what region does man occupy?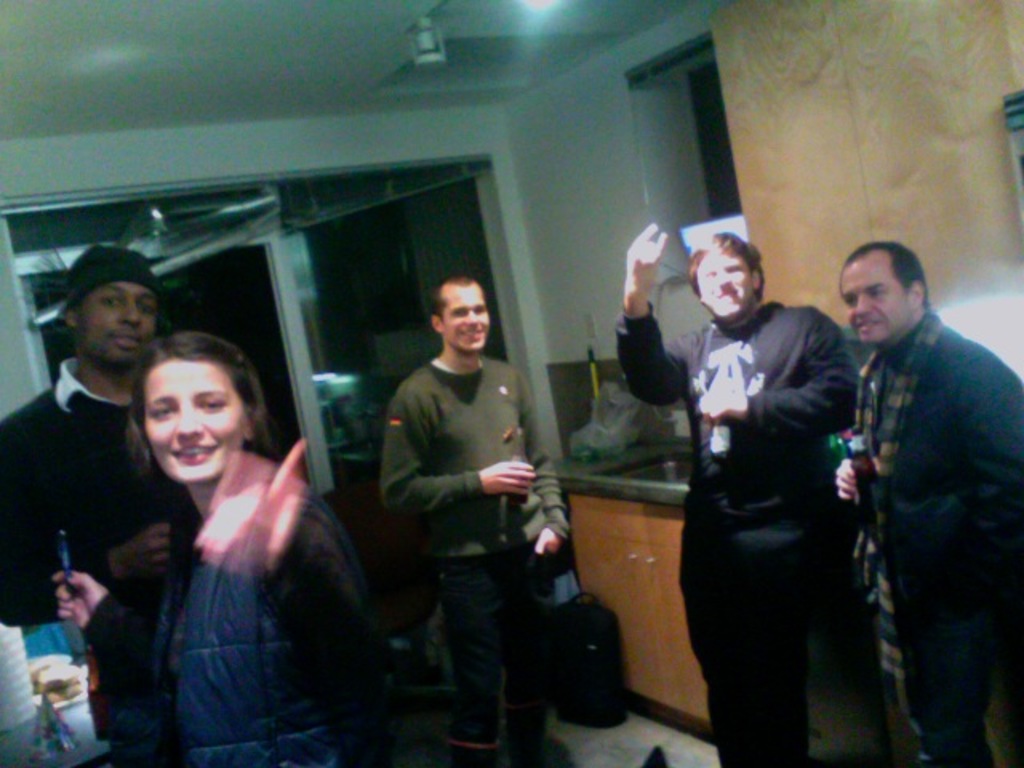
[x1=0, y1=248, x2=163, y2=624].
